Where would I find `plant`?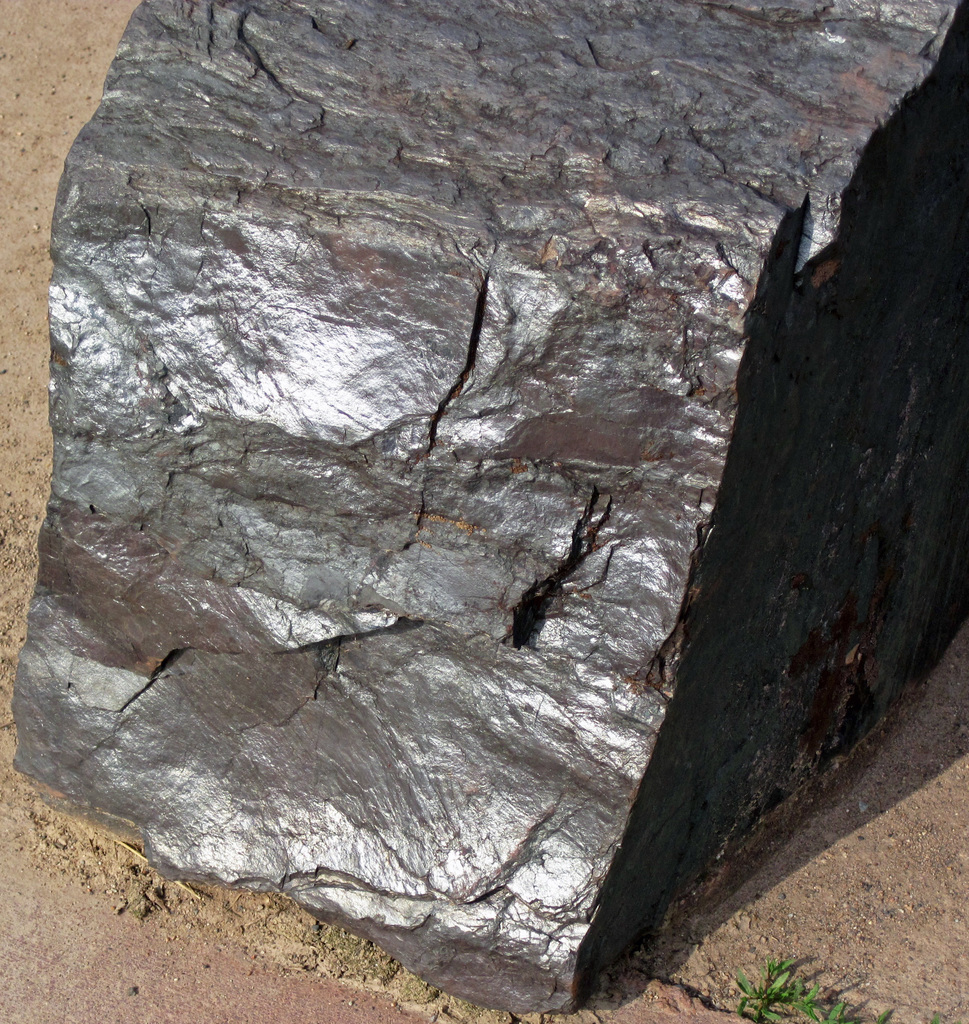
At x1=737, y1=951, x2=897, y2=1023.
